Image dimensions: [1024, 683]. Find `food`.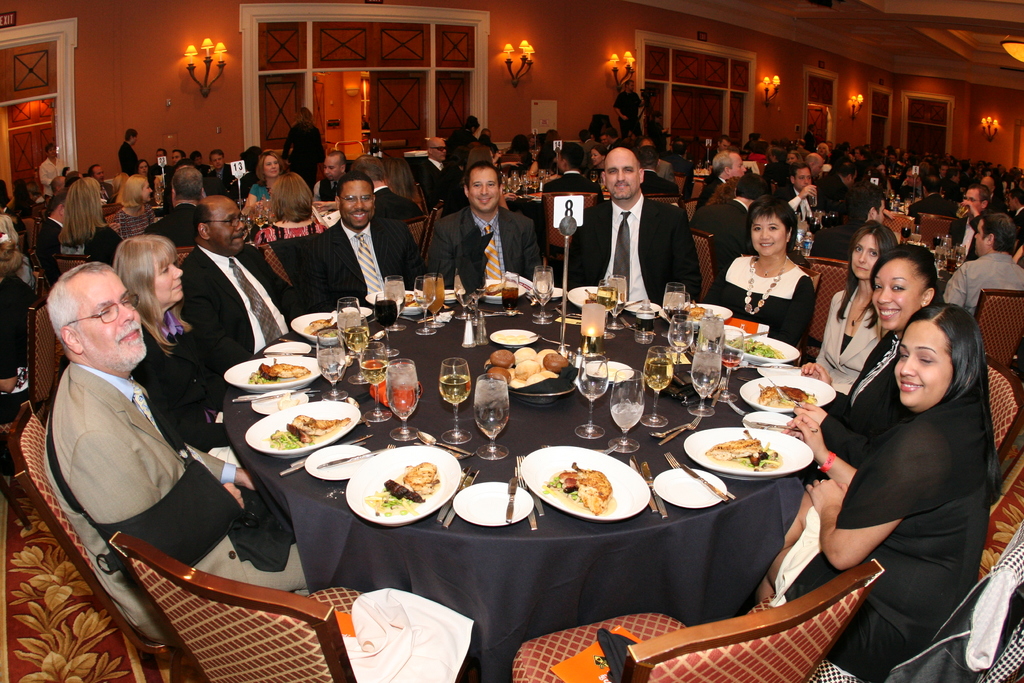
l=316, t=208, r=332, b=219.
